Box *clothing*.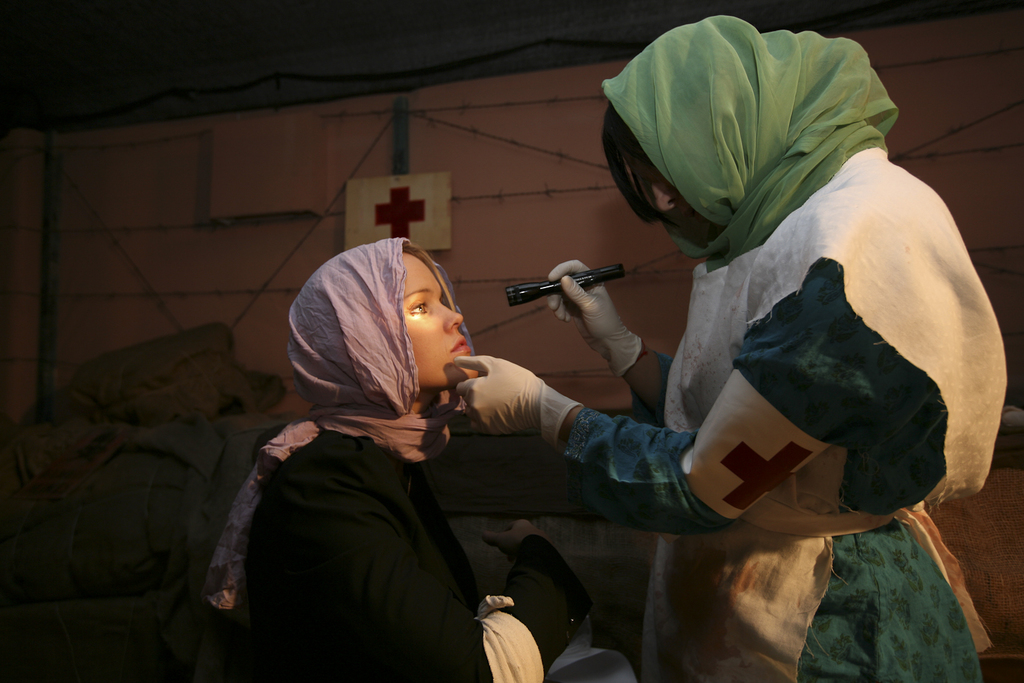
region(209, 255, 552, 660).
